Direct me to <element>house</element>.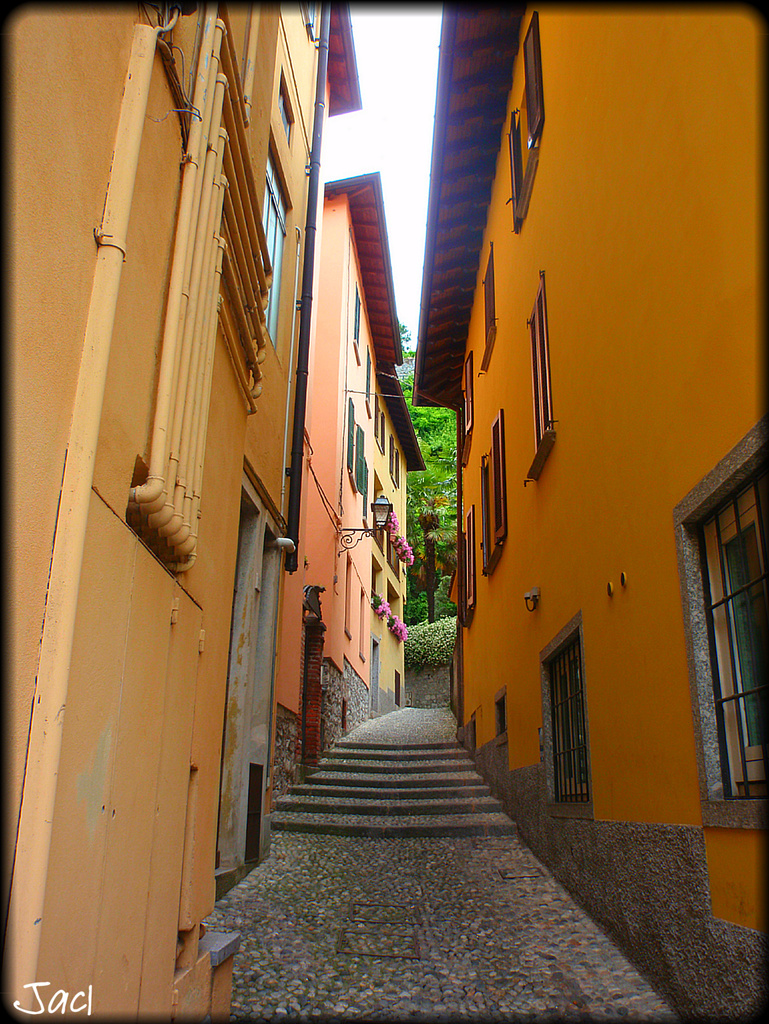
Direction: 5,1,378,1018.
